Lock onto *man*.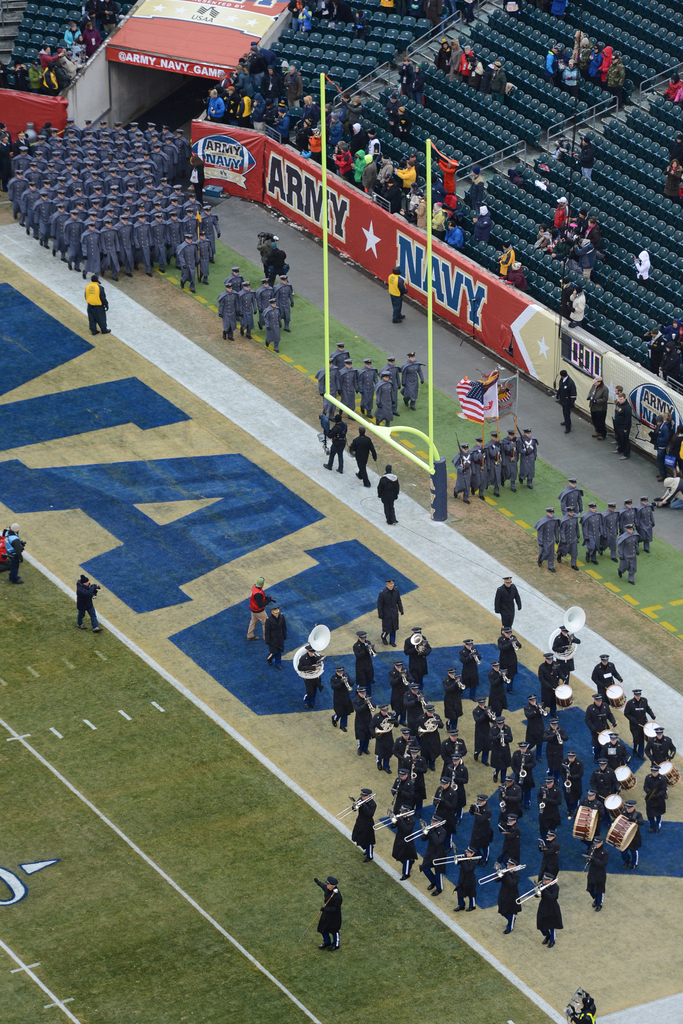
Locked: 353/426/376/497.
